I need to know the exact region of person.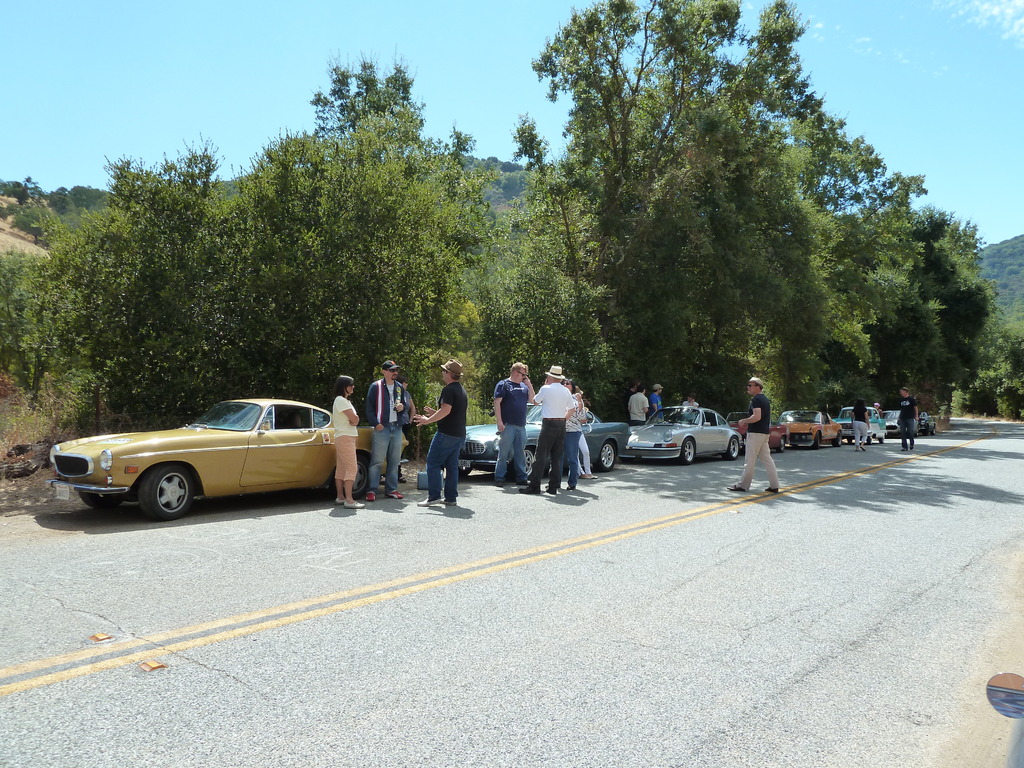
Region: 564:377:587:493.
